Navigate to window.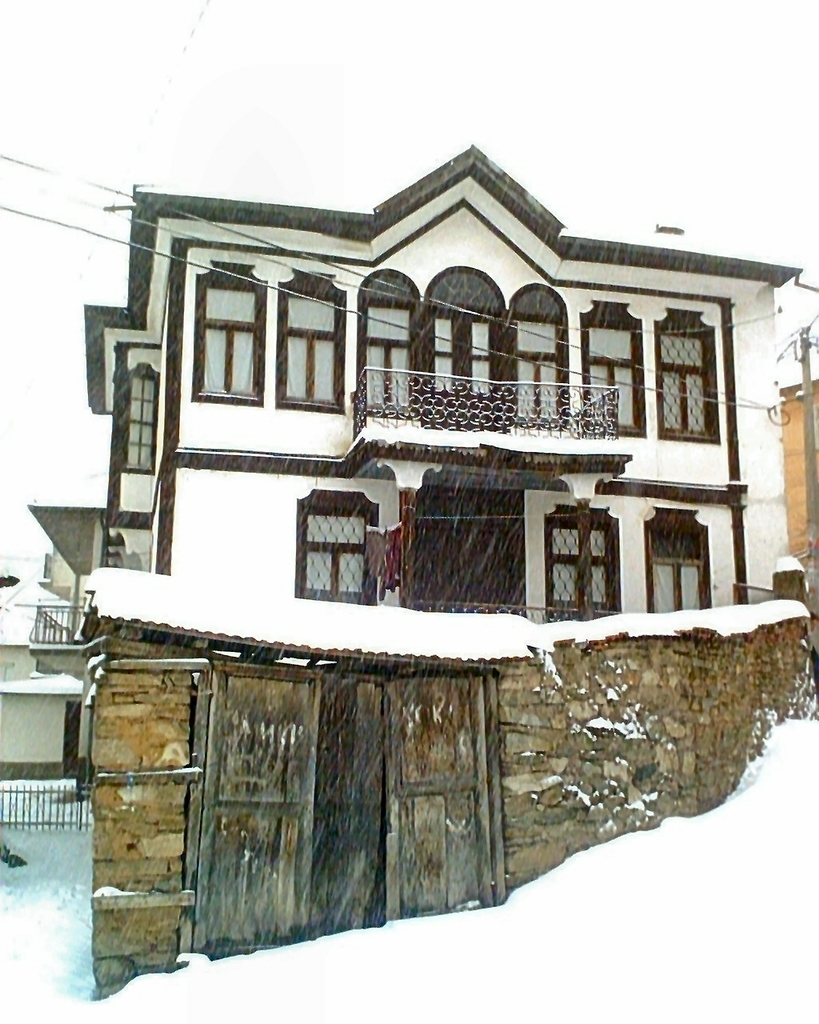
Navigation target: left=294, top=294, right=339, bottom=403.
